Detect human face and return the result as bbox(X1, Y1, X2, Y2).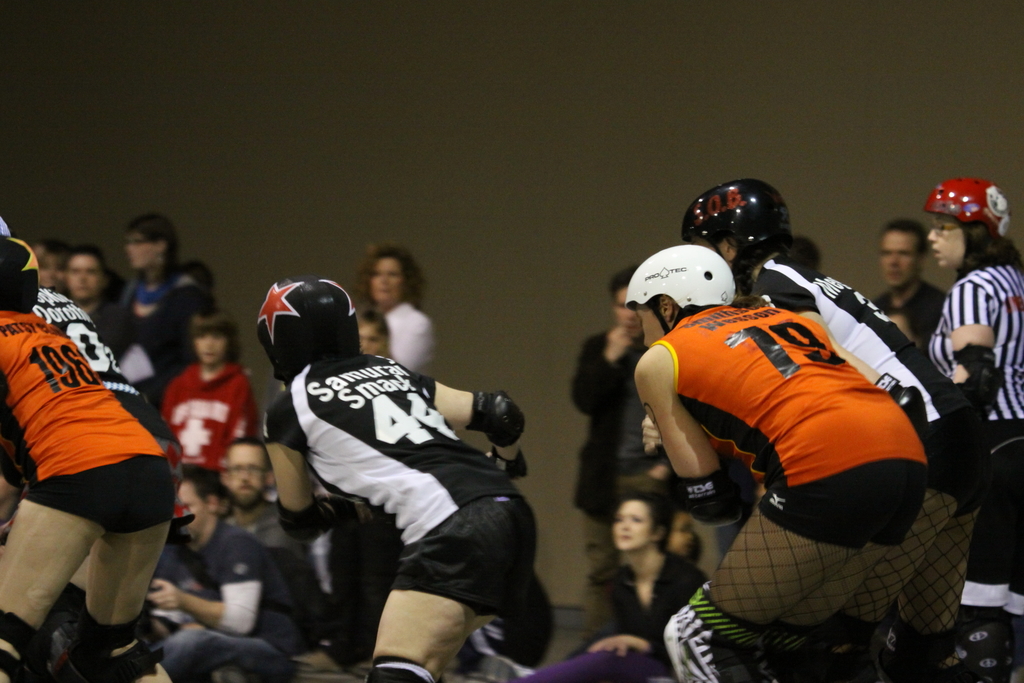
bbox(64, 254, 104, 299).
